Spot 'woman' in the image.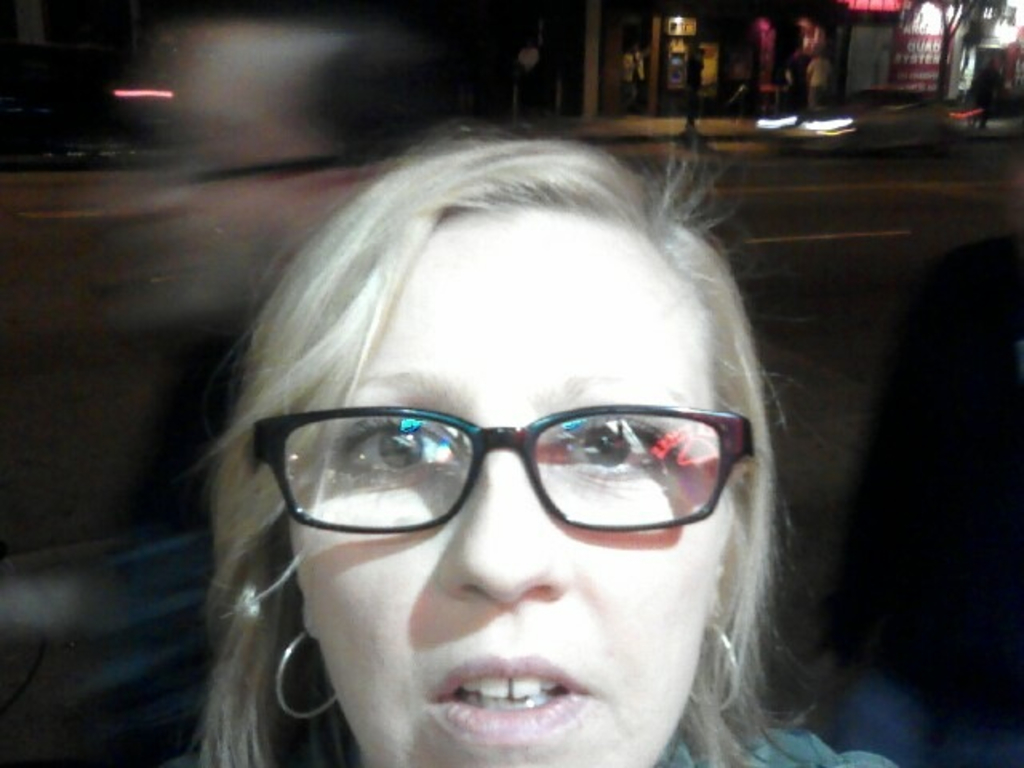
'woman' found at x1=109, y1=146, x2=901, y2=767.
